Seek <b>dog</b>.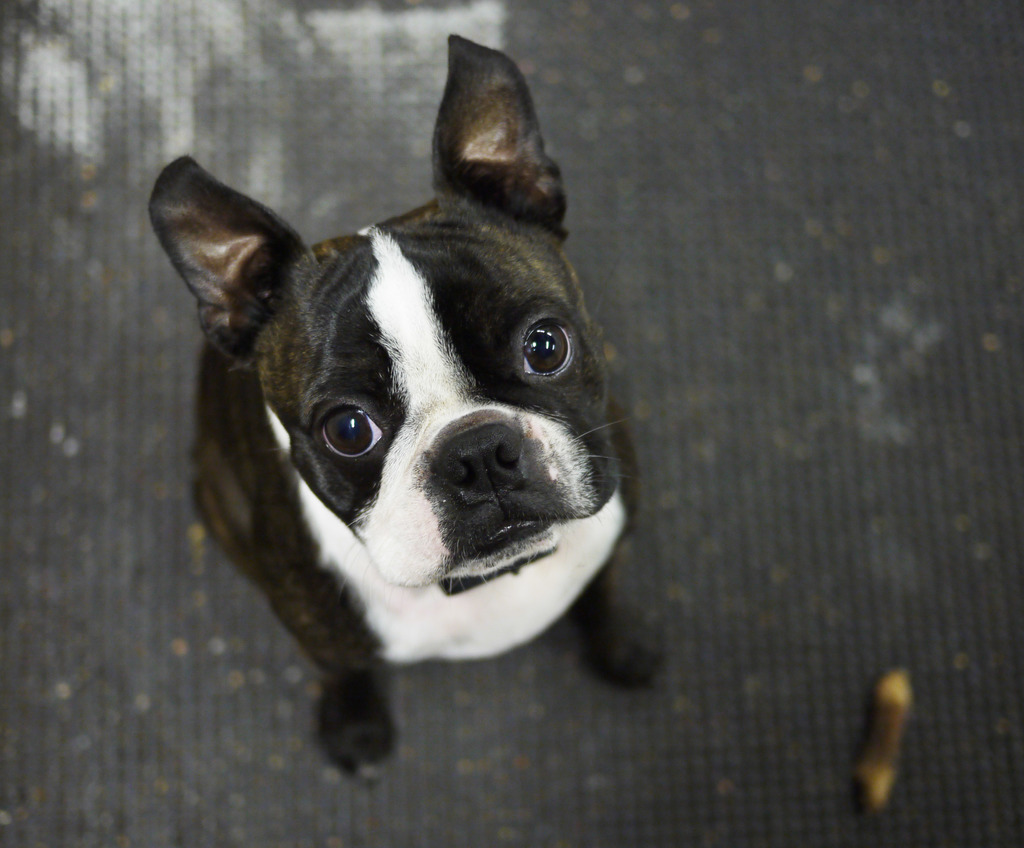
l=149, t=32, r=666, b=787.
